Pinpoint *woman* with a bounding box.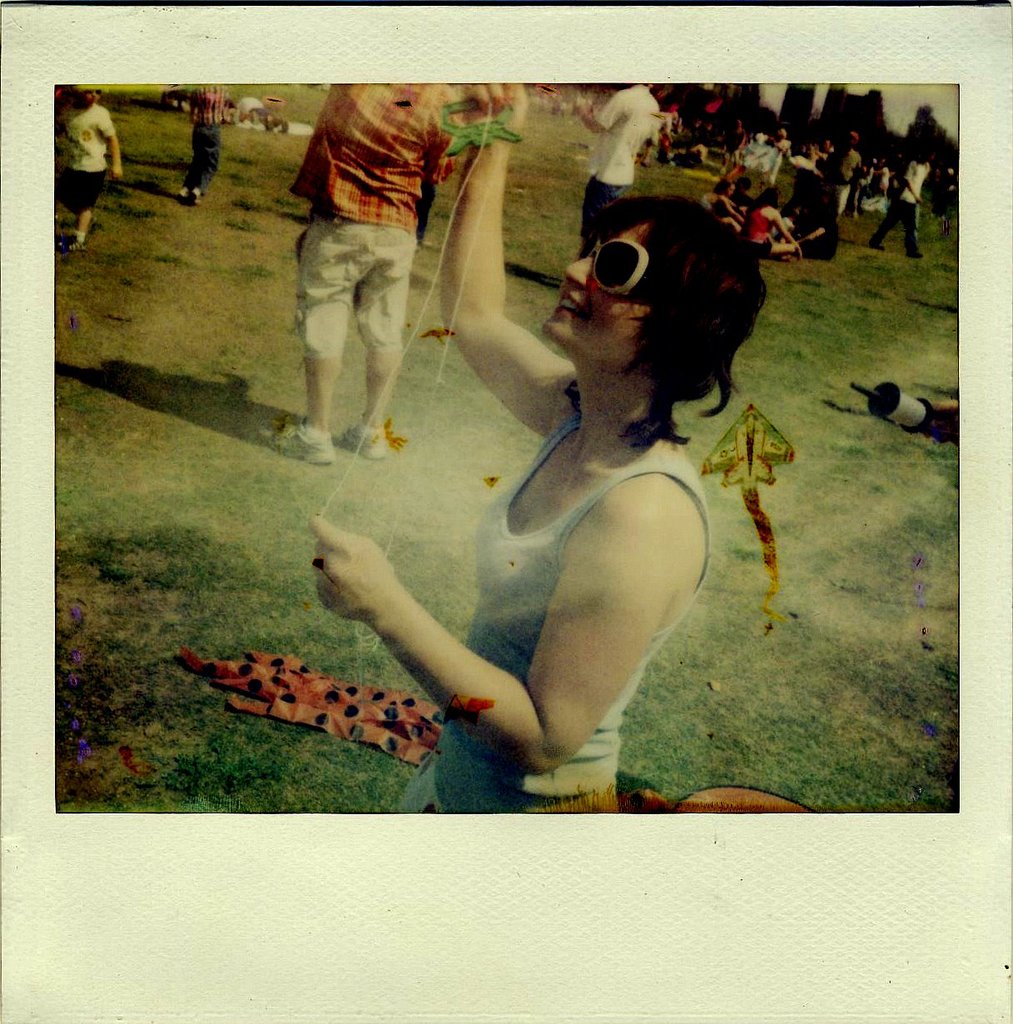
{"left": 305, "top": 83, "right": 768, "bottom": 817}.
